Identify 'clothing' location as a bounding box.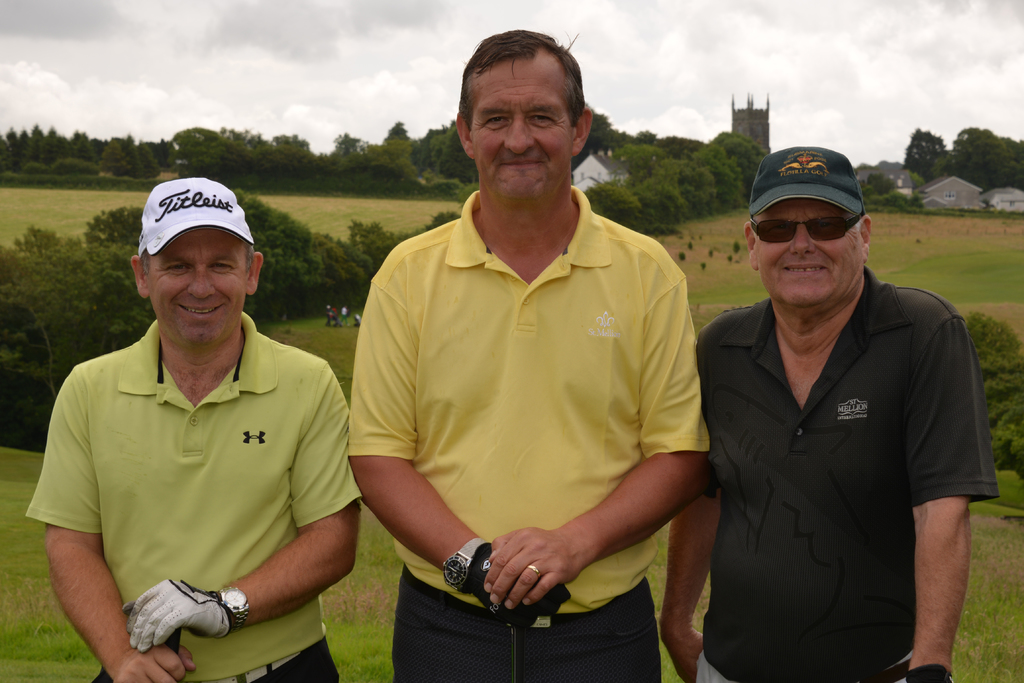
bbox=(342, 188, 709, 682).
